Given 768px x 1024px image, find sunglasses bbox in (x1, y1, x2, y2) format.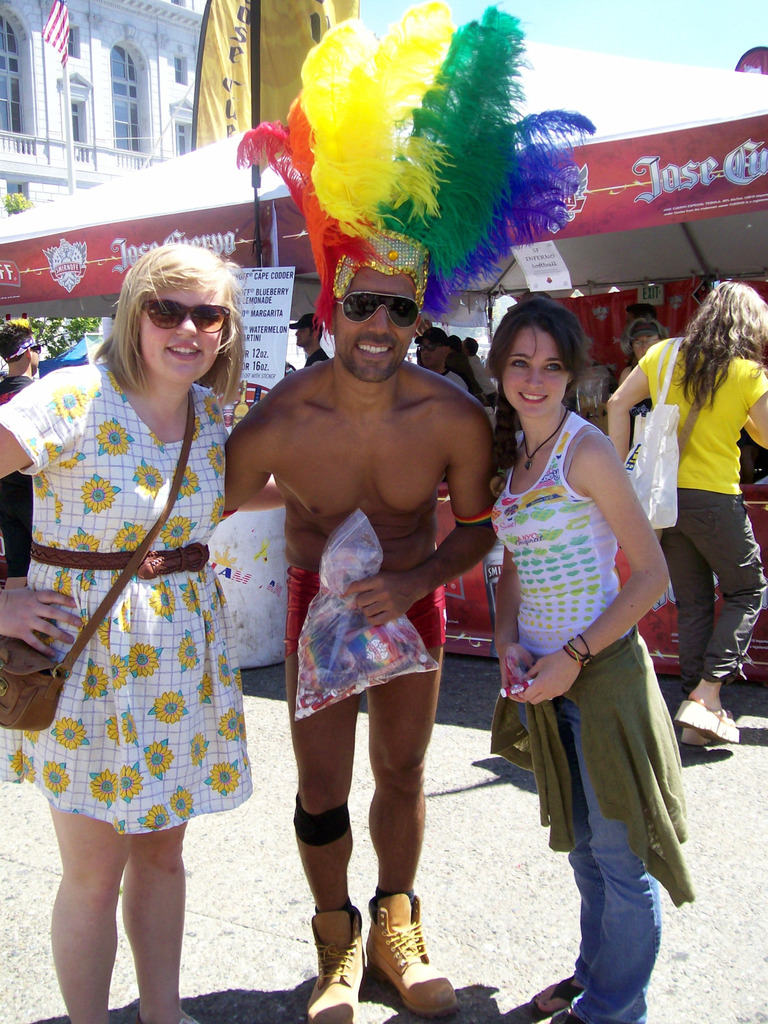
(328, 287, 420, 331).
